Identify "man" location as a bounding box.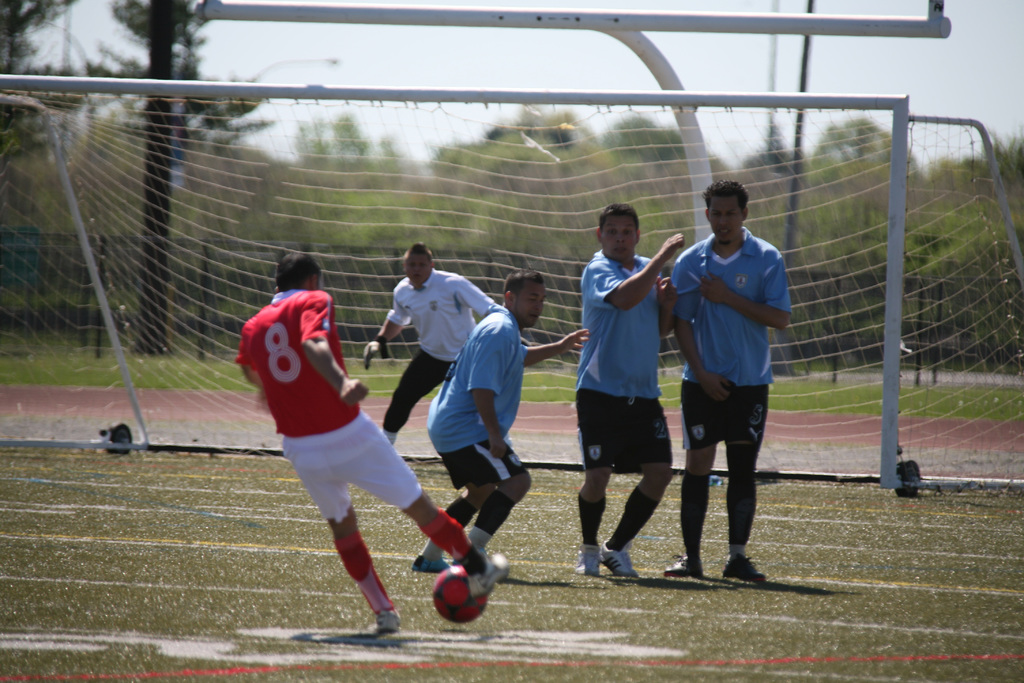
bbox=(416, 269, 591, 575).
